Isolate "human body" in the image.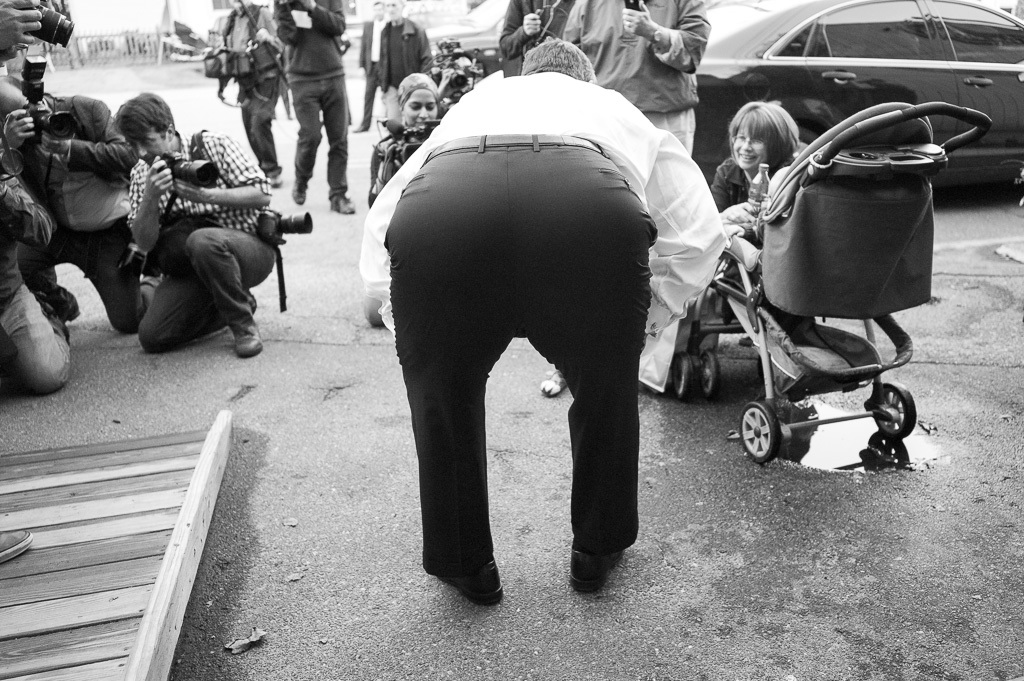
Isolated region: (270,0,357,215).
